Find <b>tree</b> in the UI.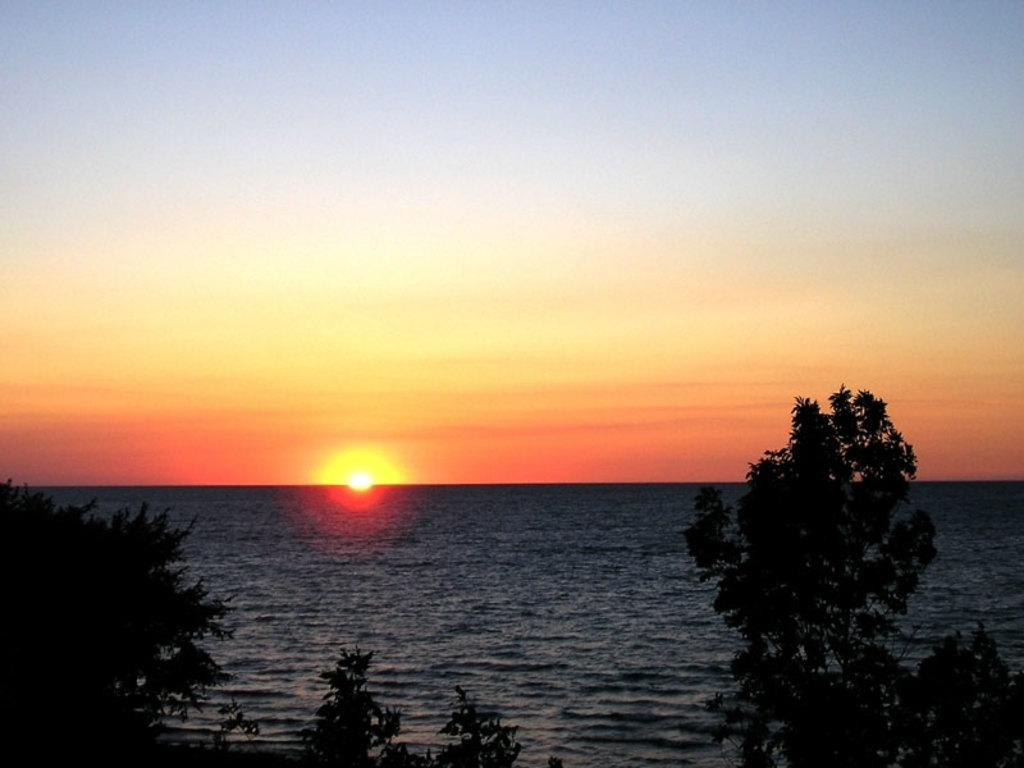
UI element at Rect(296, 657, 401, 765).
